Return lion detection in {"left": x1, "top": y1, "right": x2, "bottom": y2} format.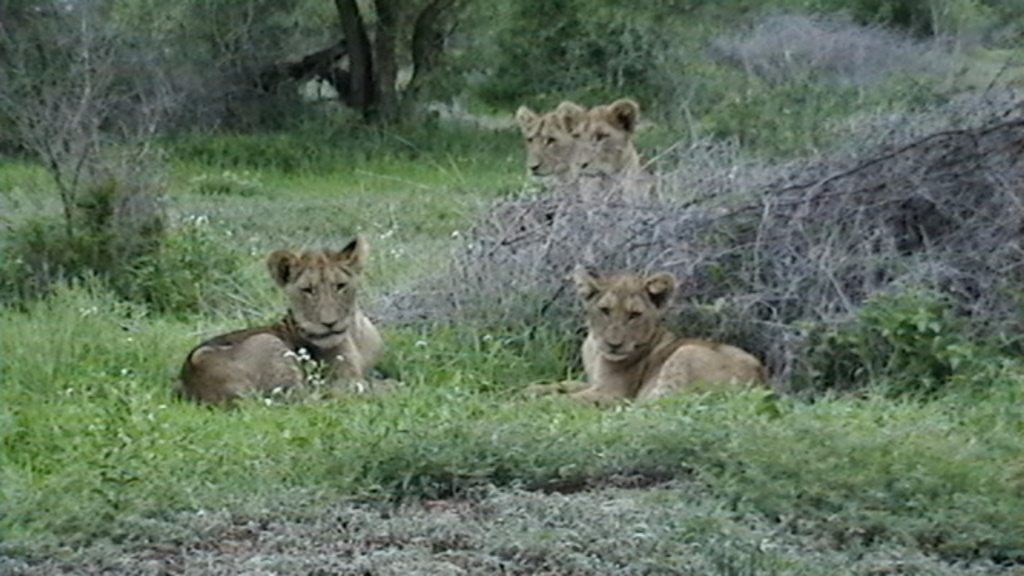
{"left": 573, "top": 102, "right": 637, "bottom": 203}.
